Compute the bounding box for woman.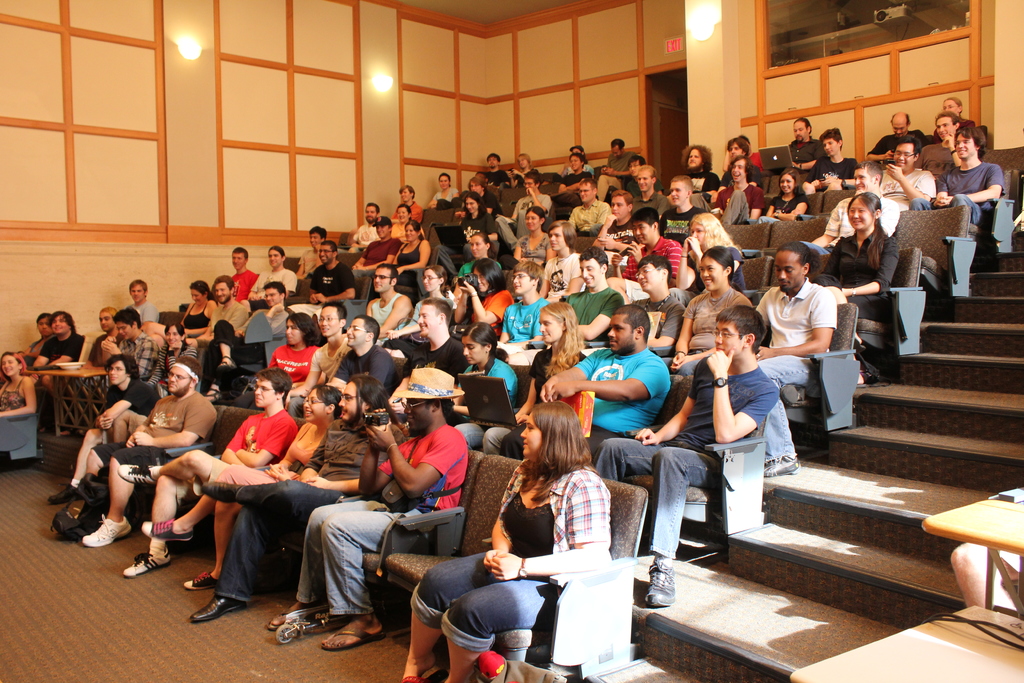
bbox=[397, 401, 609, 679].
